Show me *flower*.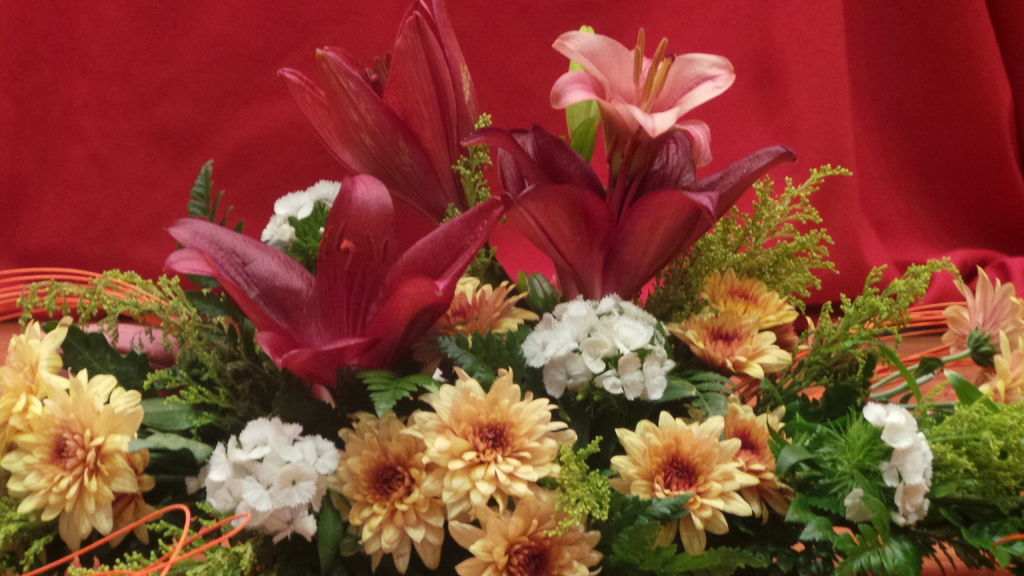
*flower* is here: [x1=450, y1=476, x2=605, y2=575].
